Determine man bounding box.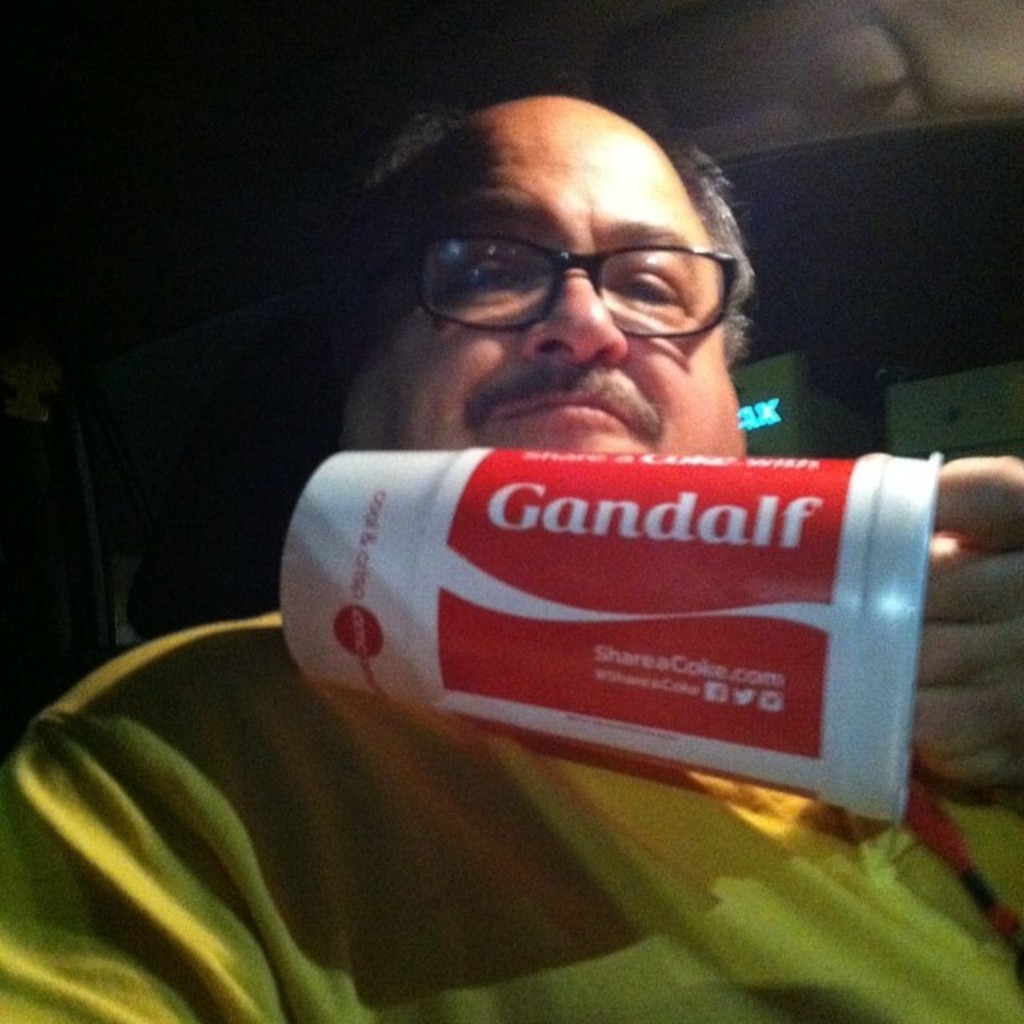
Determined: 102 74 1023 883.
